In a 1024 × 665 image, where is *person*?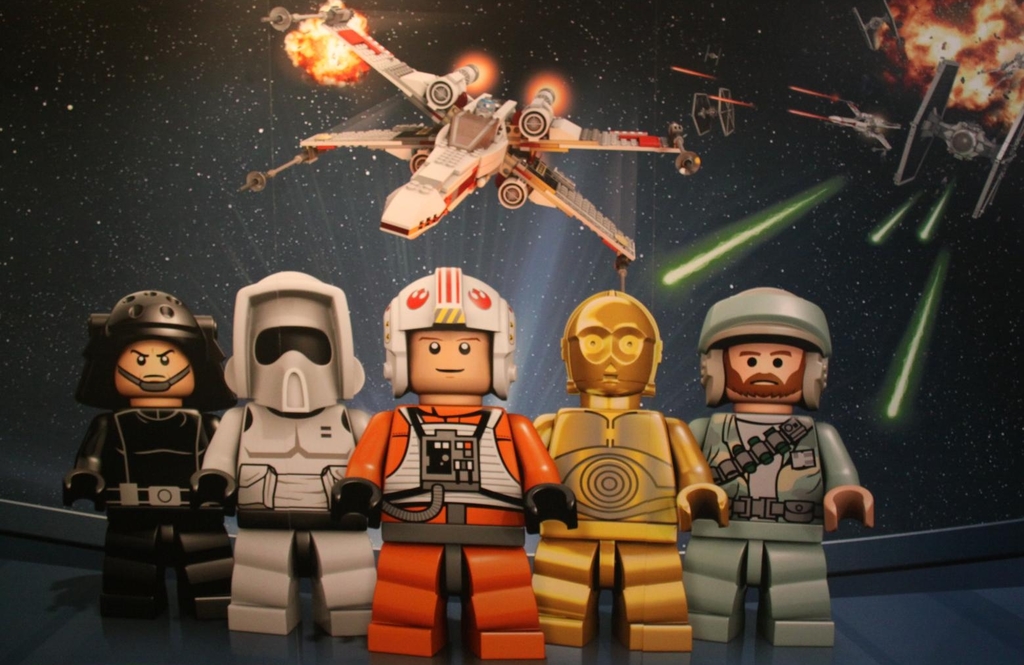
region(332, 264, 579, 660).
